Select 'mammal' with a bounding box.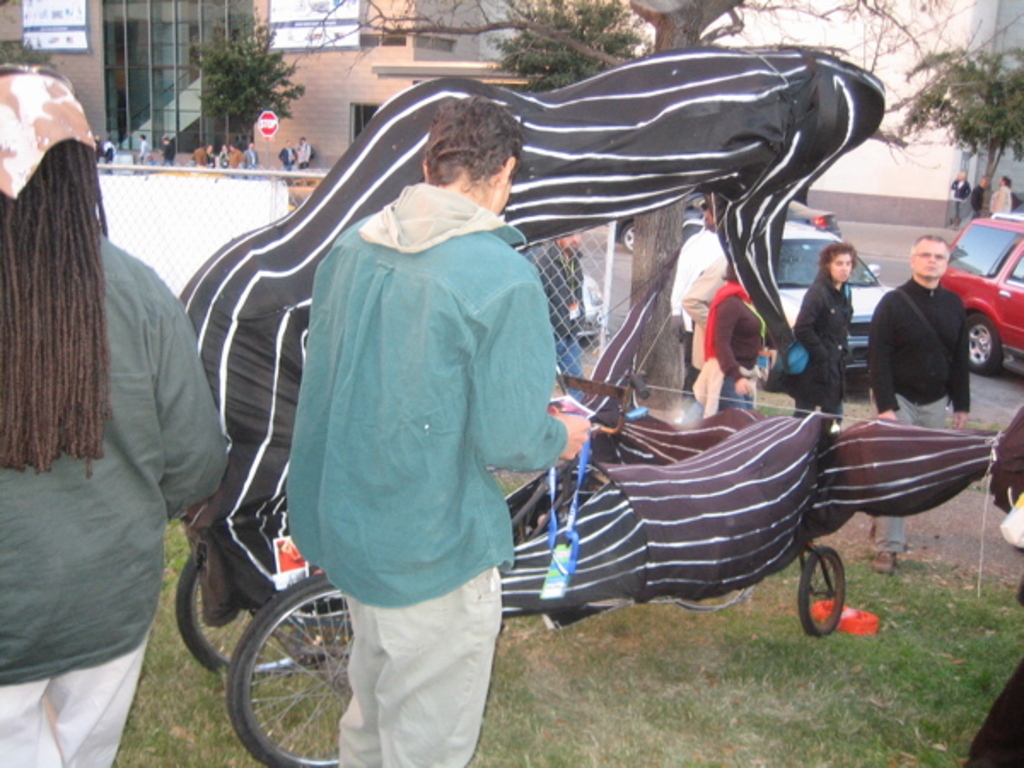
pyautogui.locateOnScreen(99, 138, 113, 160).
